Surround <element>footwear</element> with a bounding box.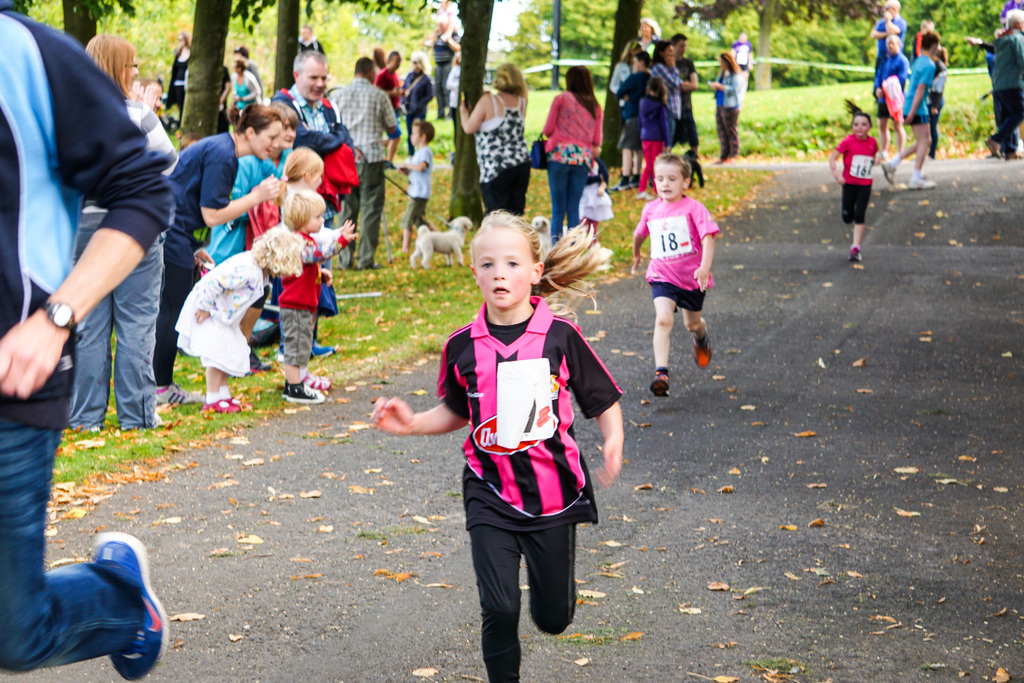
{"left": 646, "top": 375, "right": 666, "bottom": 395}.
